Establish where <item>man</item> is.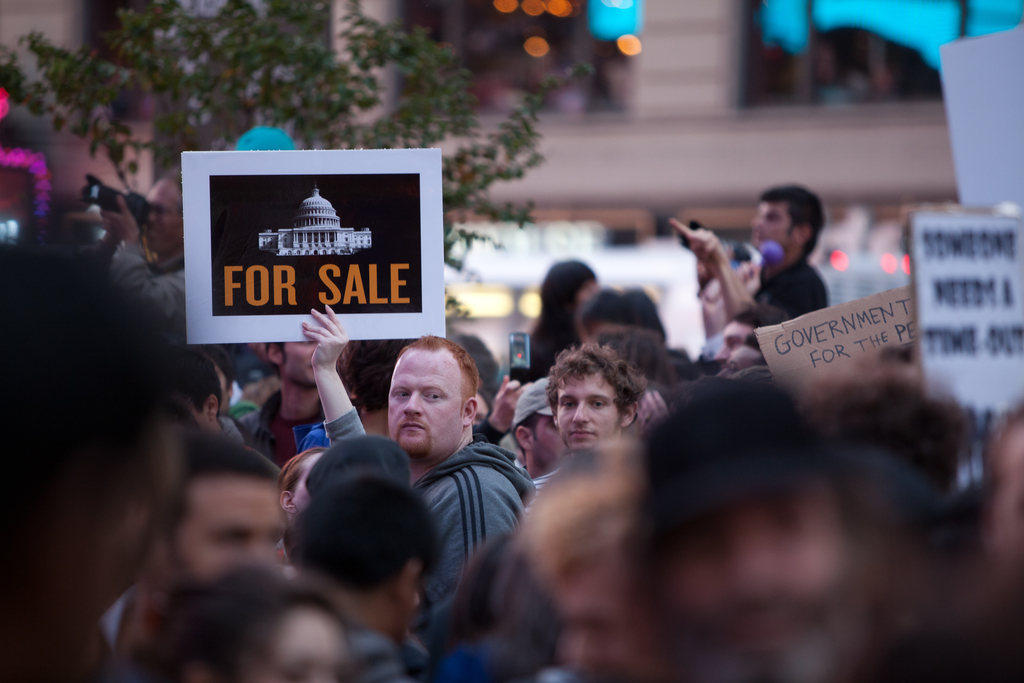
Established at box(577, 284, 662, 348).
